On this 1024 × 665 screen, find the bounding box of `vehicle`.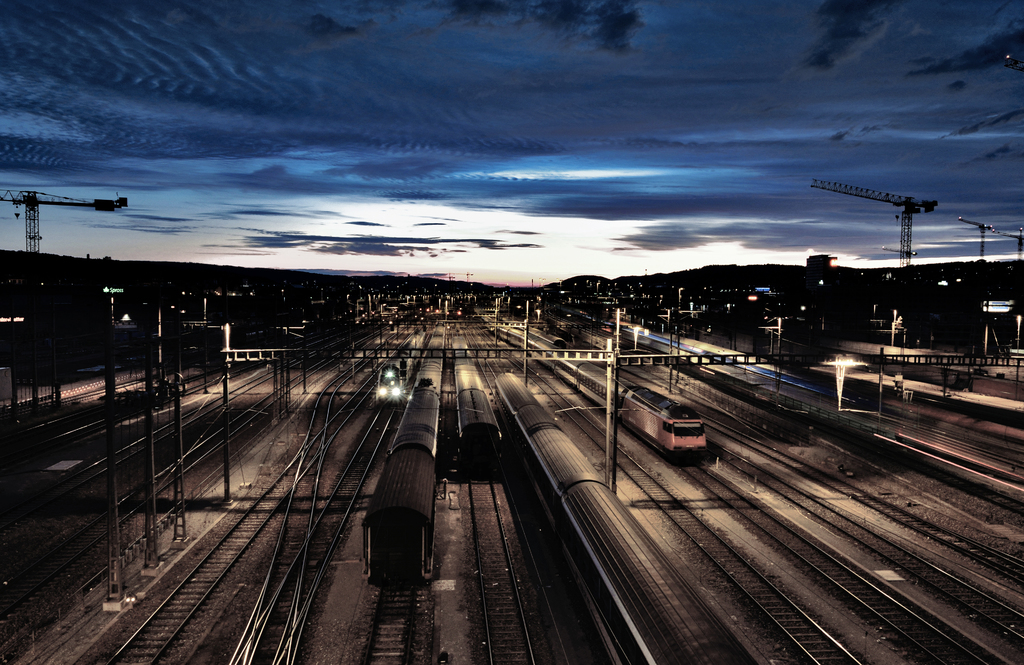
Bounding box: rect(363, 322, 446, 582).
